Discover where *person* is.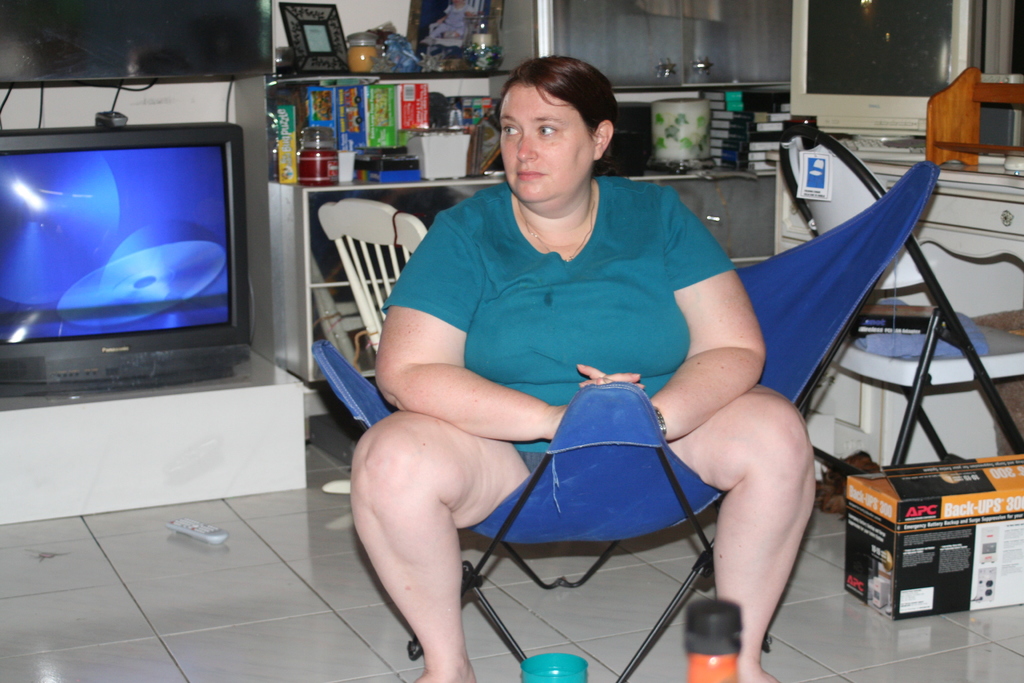
Discovered at 362,51,794,681.
